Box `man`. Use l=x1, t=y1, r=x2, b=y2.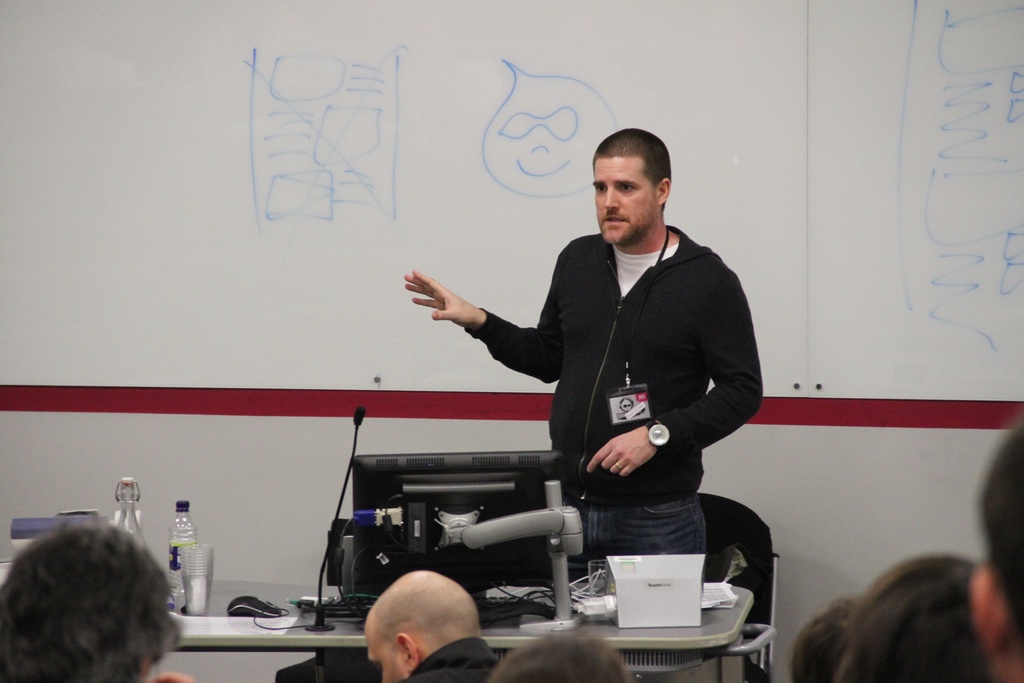
l=399, t=120, r=764, b=584.
